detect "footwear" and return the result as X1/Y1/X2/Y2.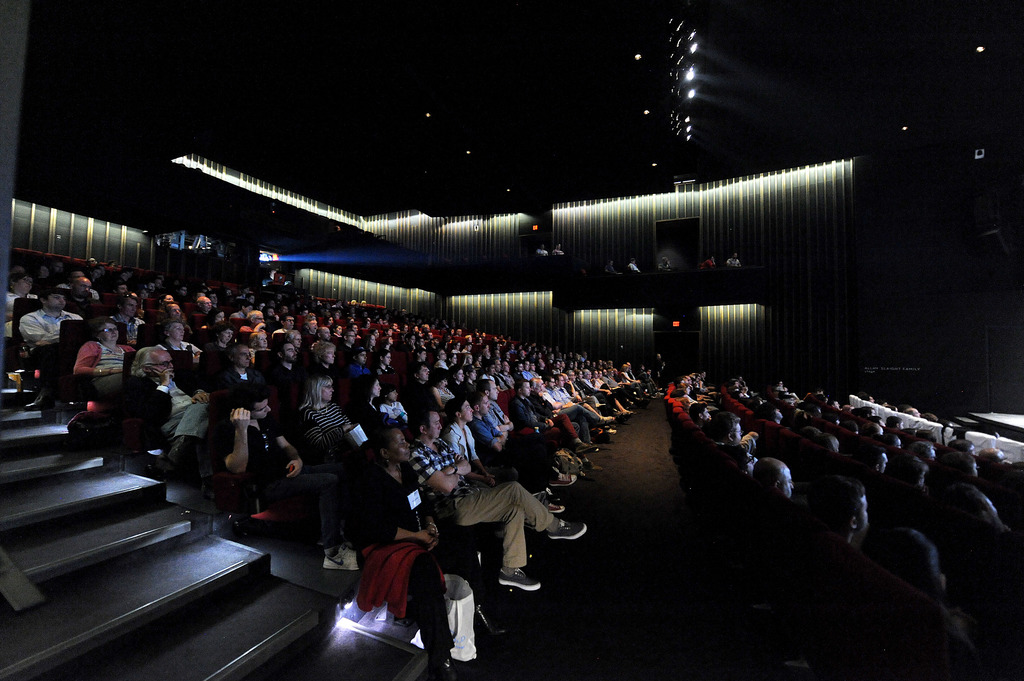
552/474/578/490.
